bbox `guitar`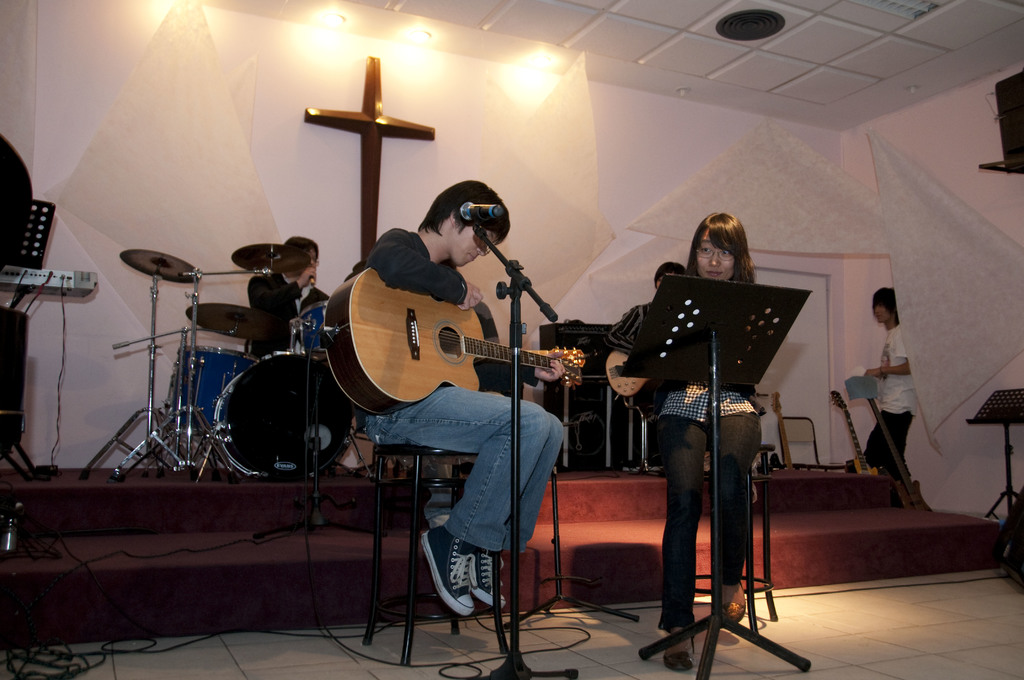
detection(829, 392, 880, 476)
